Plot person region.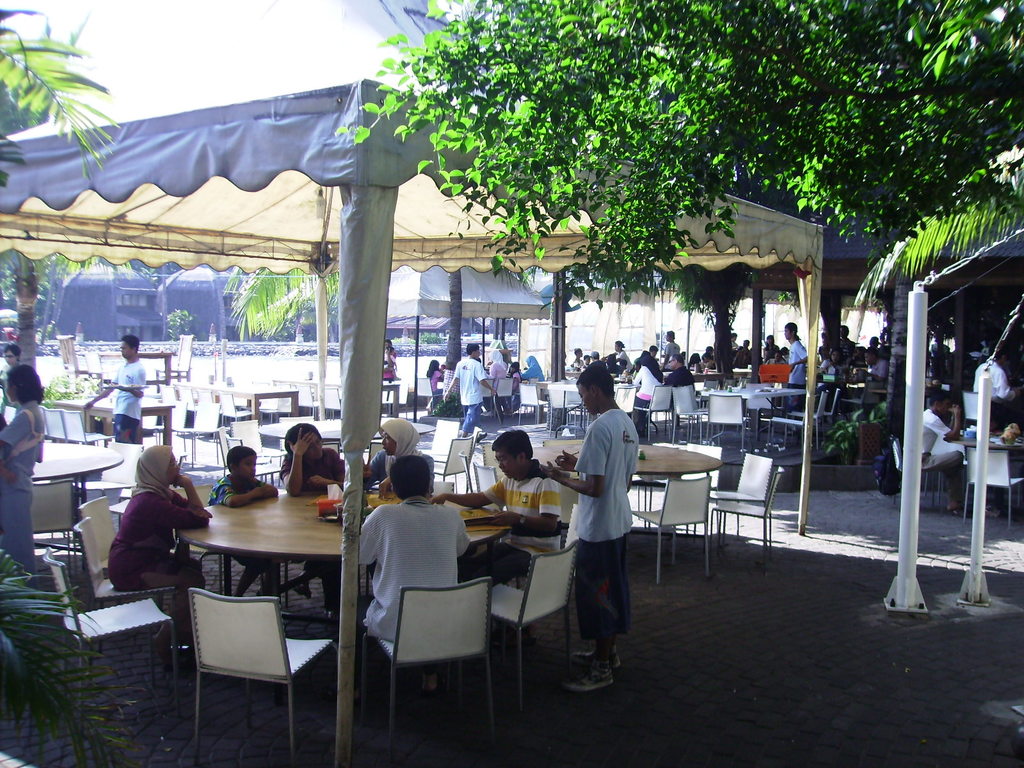
Plotted at bbox=(589, 349, 604, 361).
